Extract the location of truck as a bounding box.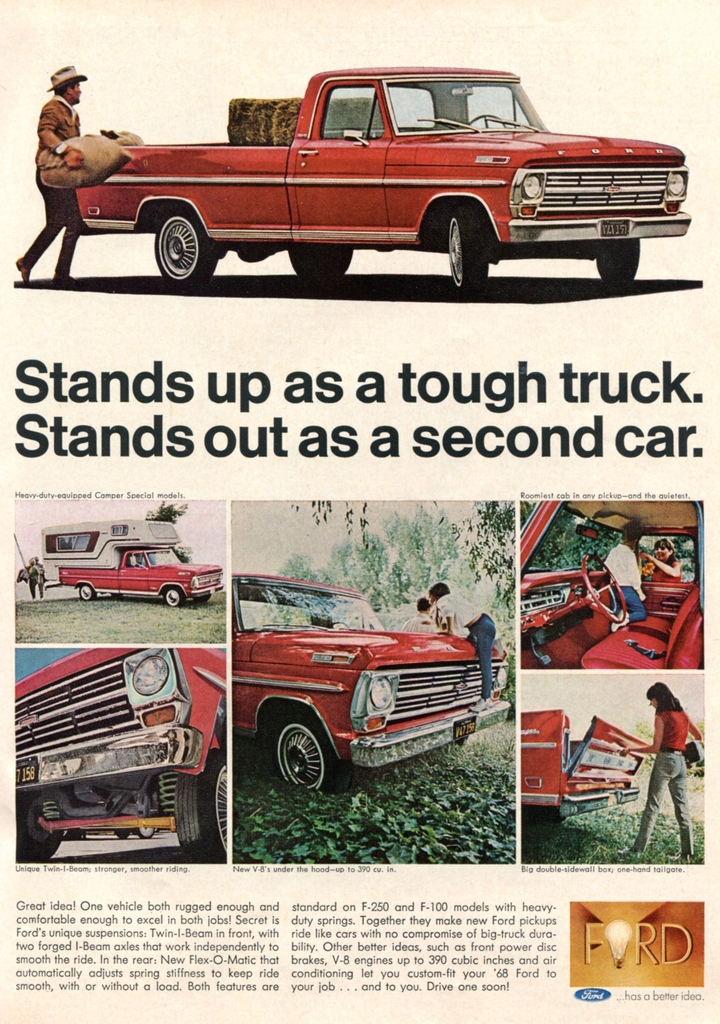
[left=19, top=63, right=698, bottom=283].
